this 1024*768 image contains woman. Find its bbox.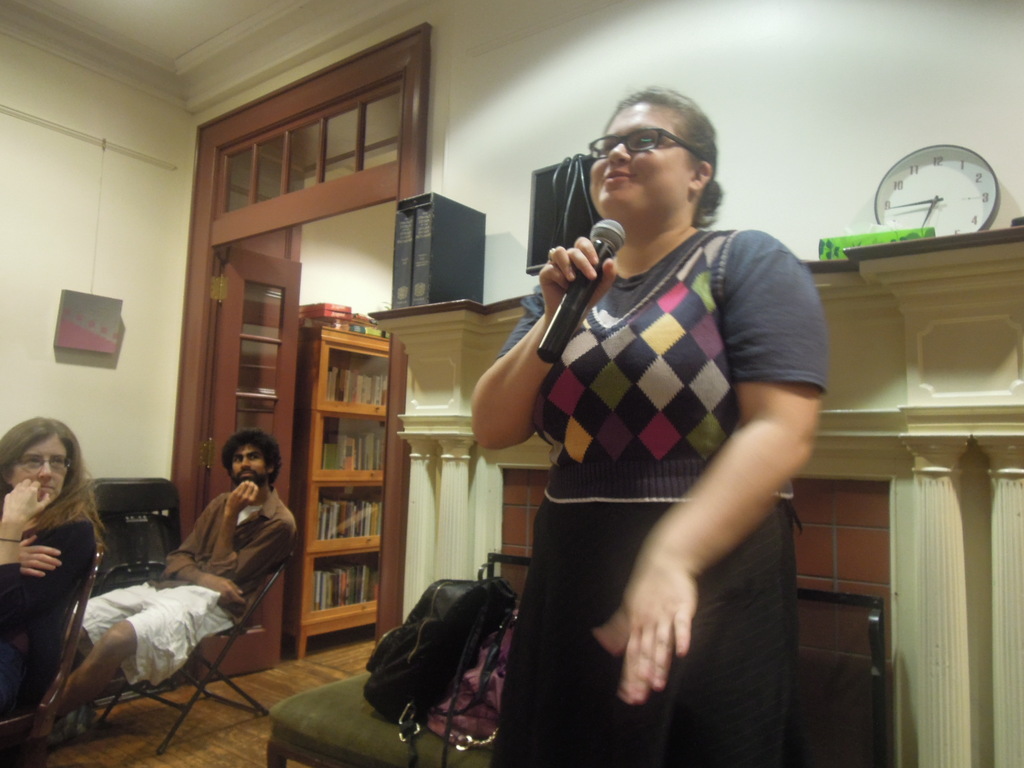
[x1=469, y1=83, x2=834, y2=767].
